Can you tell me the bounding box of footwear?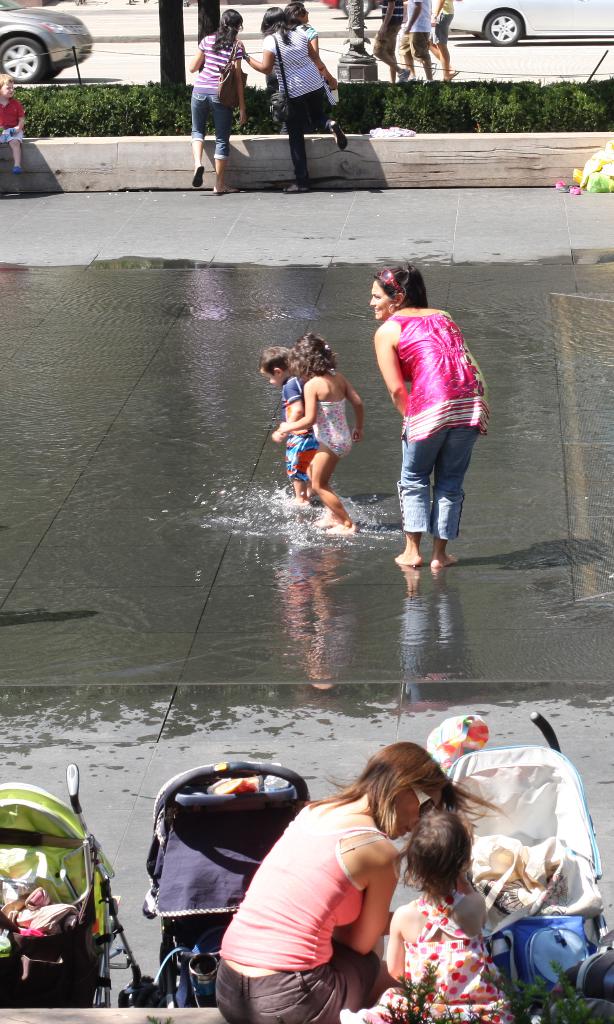
locate(284, 180, 312, 196).
